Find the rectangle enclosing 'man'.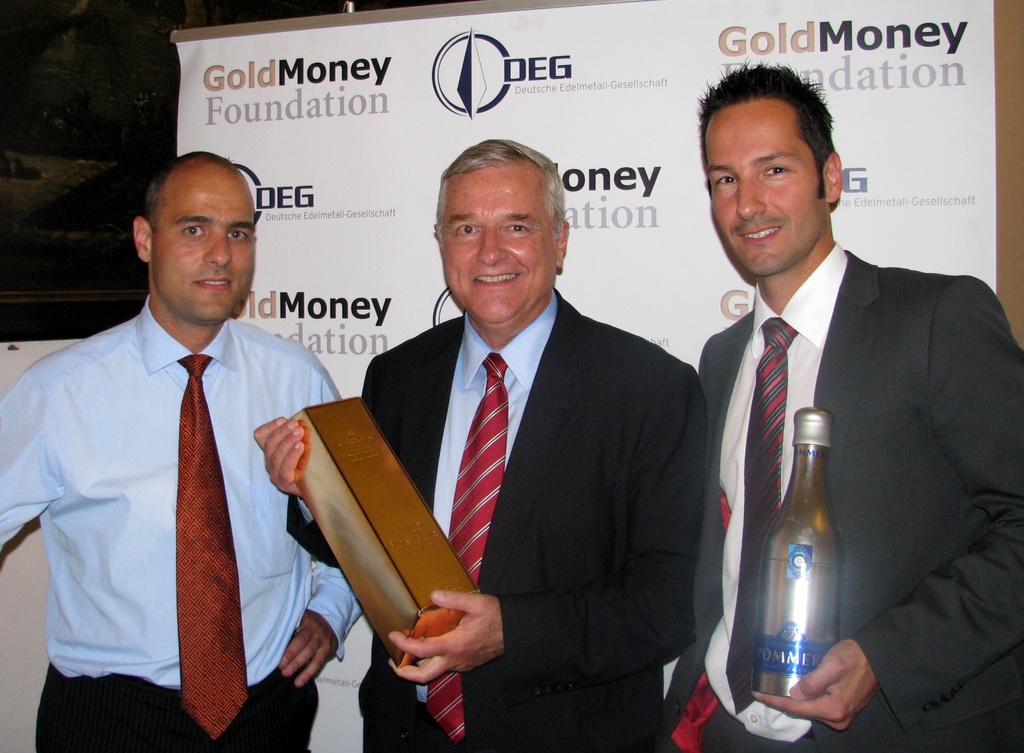
l=20, t=136, r=344, b=737.
